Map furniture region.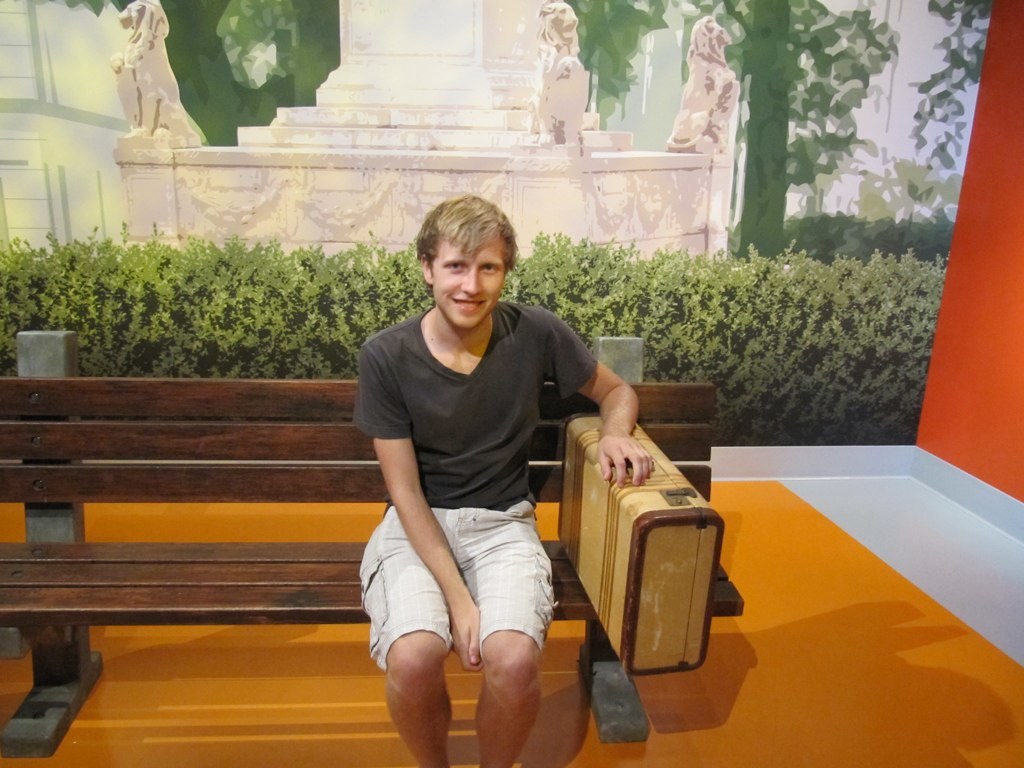
Mapped to crop(0, 330, 746, 760).
